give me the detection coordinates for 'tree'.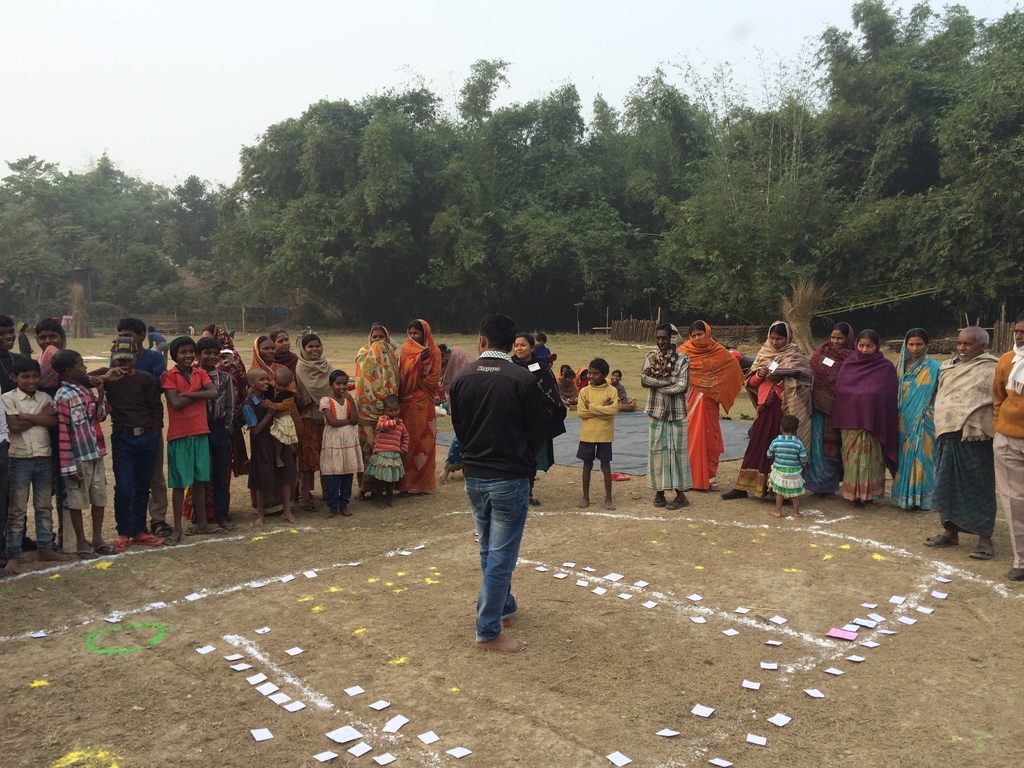
<bbox>746, 0, 1023, 355</bbox>.
